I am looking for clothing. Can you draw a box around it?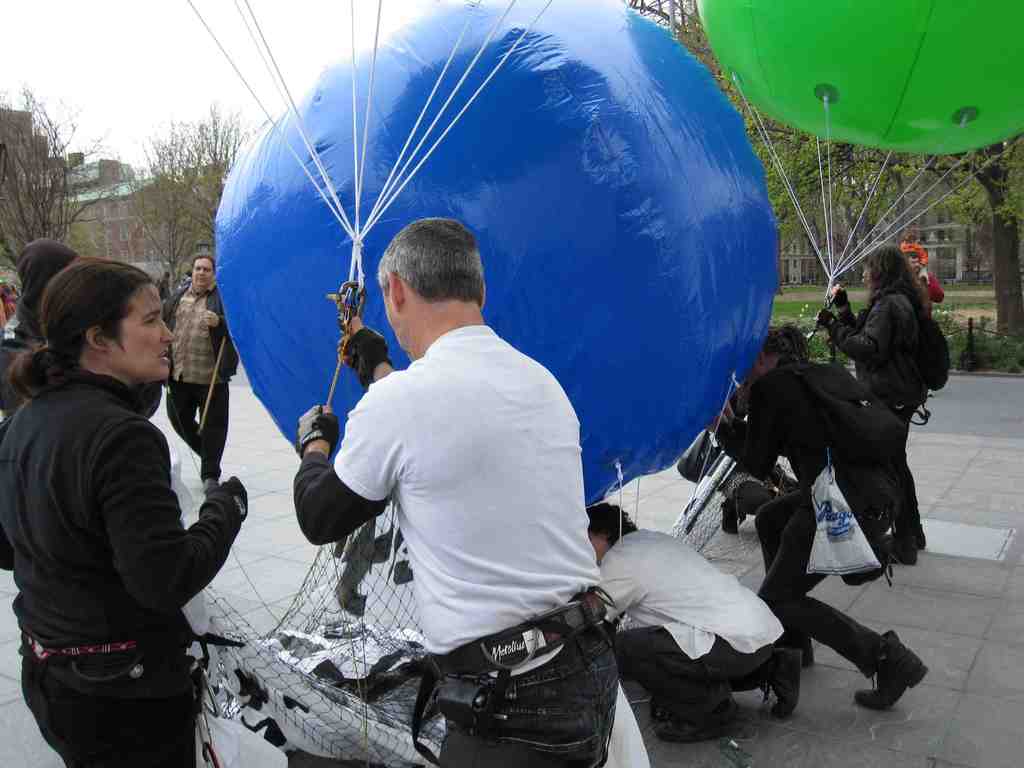
Sure, the bounding box is 3,363,277,767.
